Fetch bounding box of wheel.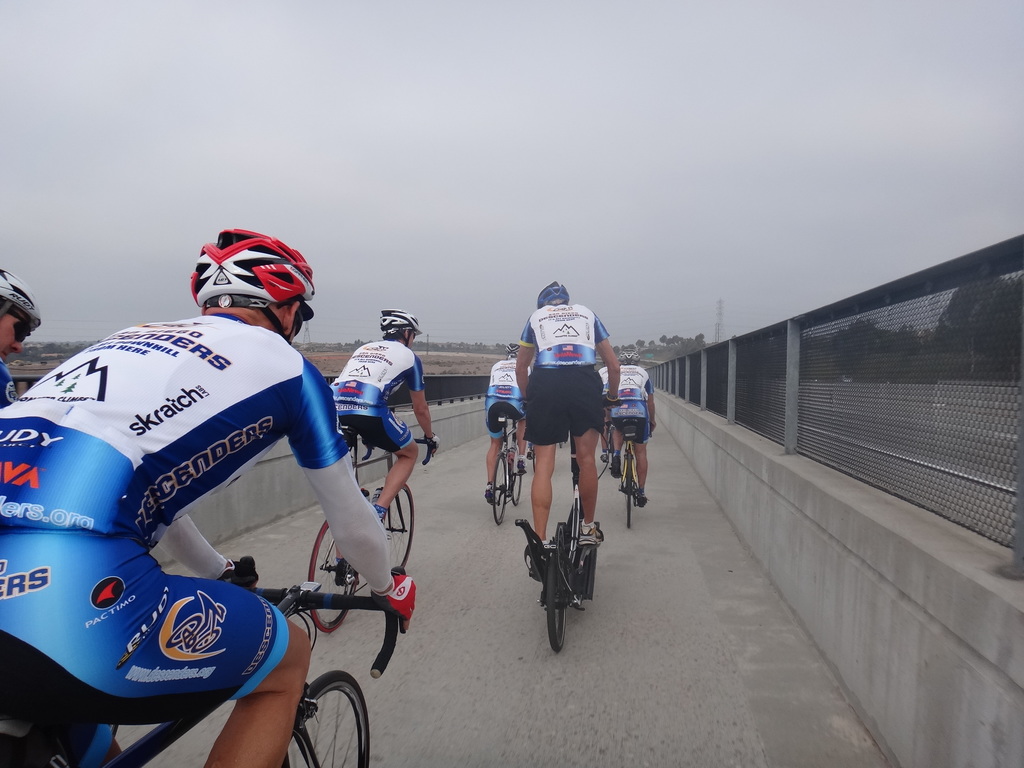
Bbox: l=305, t=523, r=358, b=634.
